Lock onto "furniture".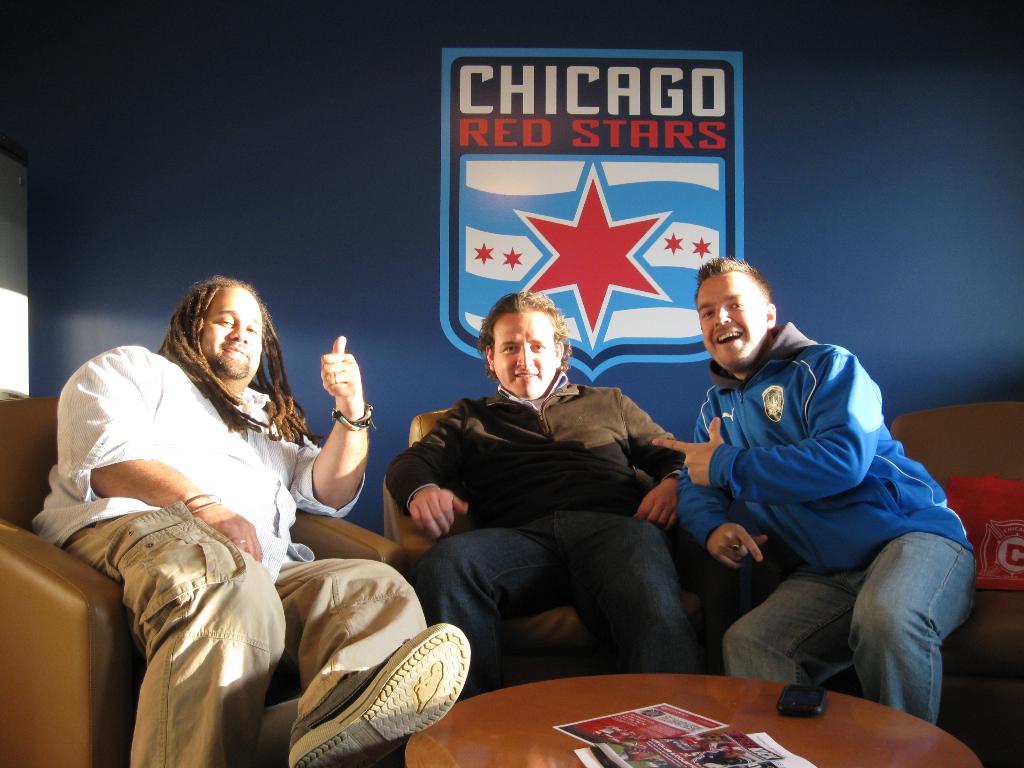
Locked: (left=0, top=395, right=408, bottom=767).
